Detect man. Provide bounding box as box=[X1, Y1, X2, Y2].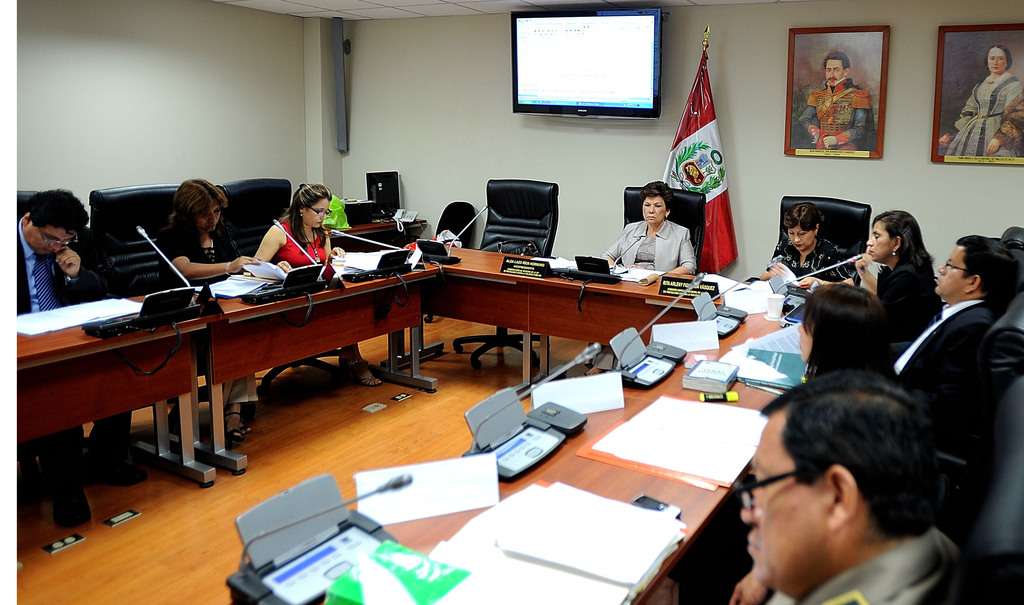
box=[798, 53, 869, 150].
